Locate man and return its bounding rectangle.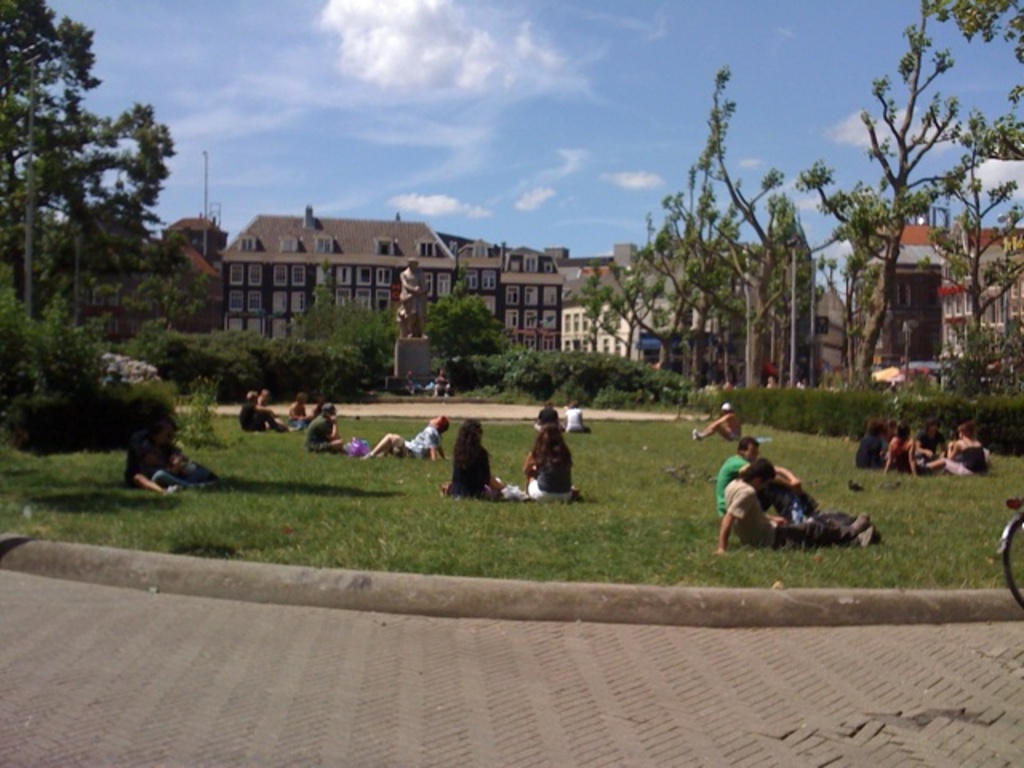
bbox(533, 400, 560, 434).
